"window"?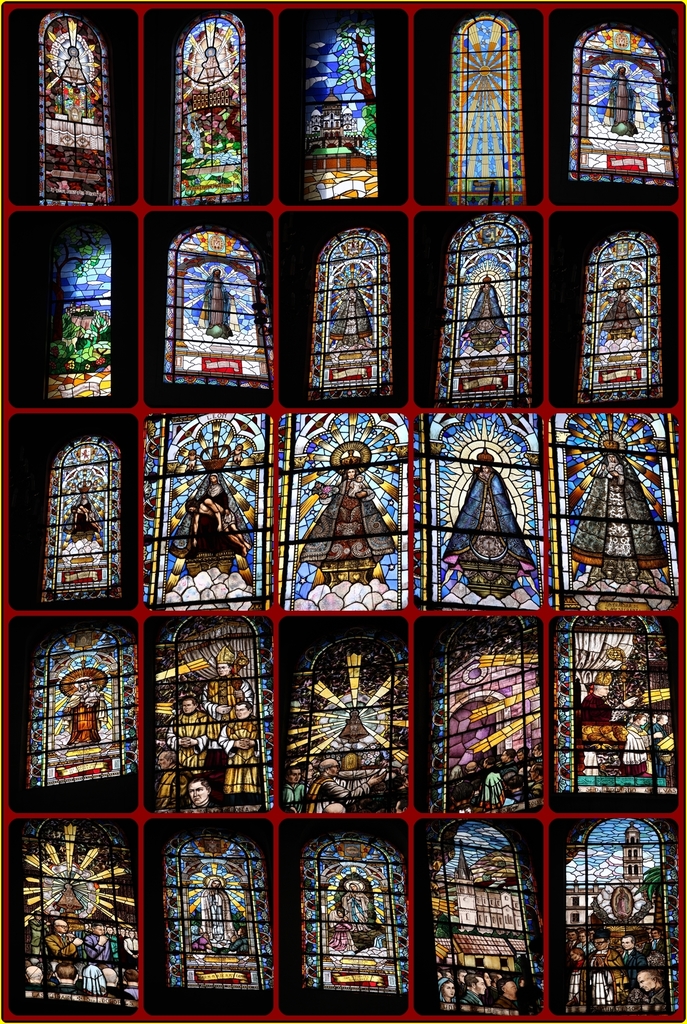
detection(574, 16, 682, 203)
